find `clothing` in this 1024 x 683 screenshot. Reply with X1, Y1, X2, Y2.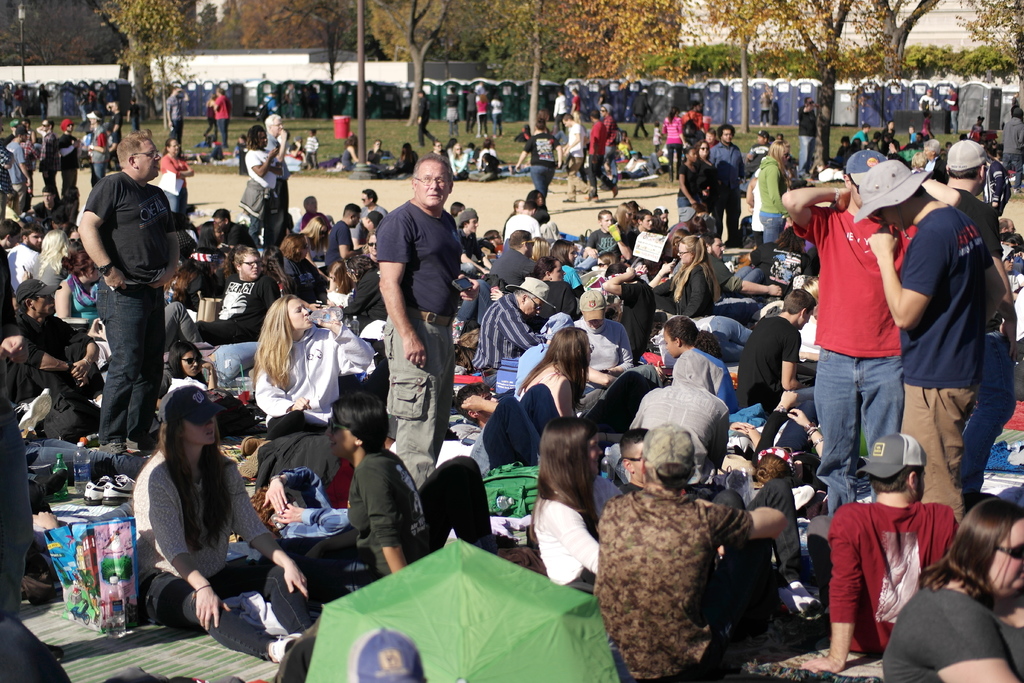
758, 404, 819, 470.
